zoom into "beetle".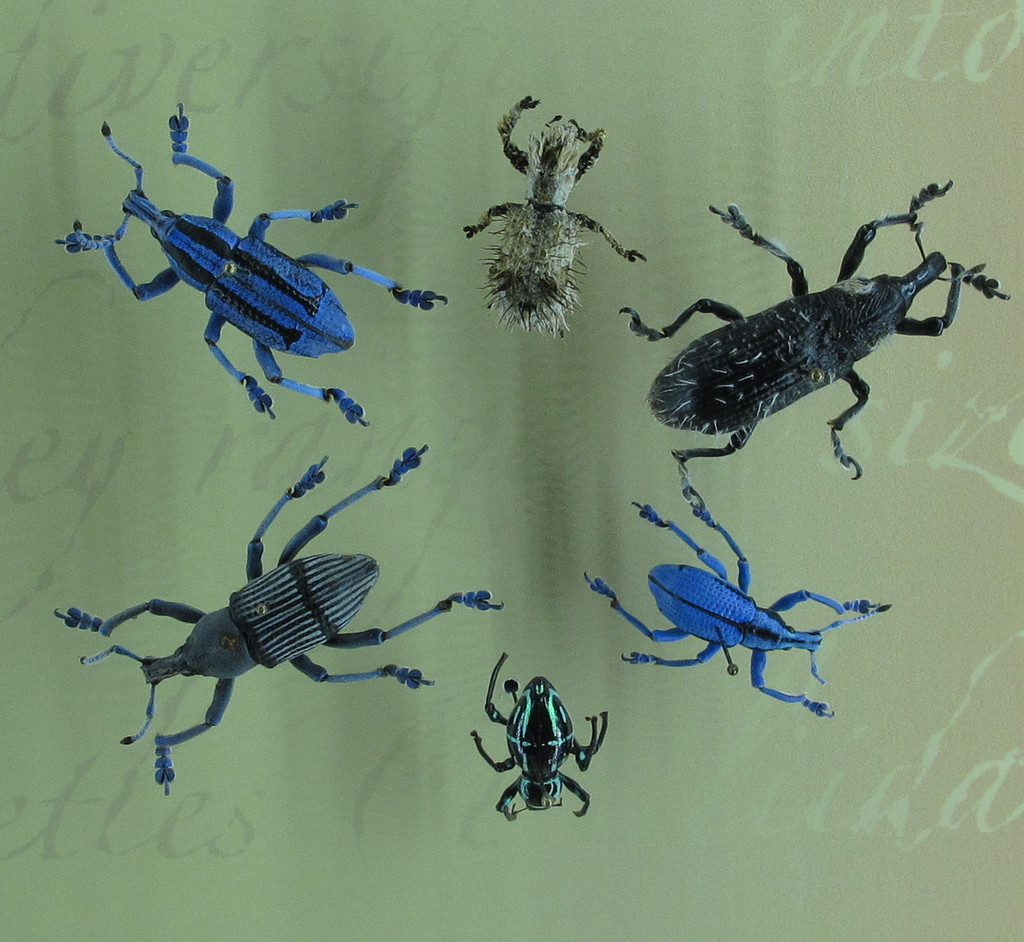
Zoom target: [left=622, top=181, right=1020, bottom=479].
